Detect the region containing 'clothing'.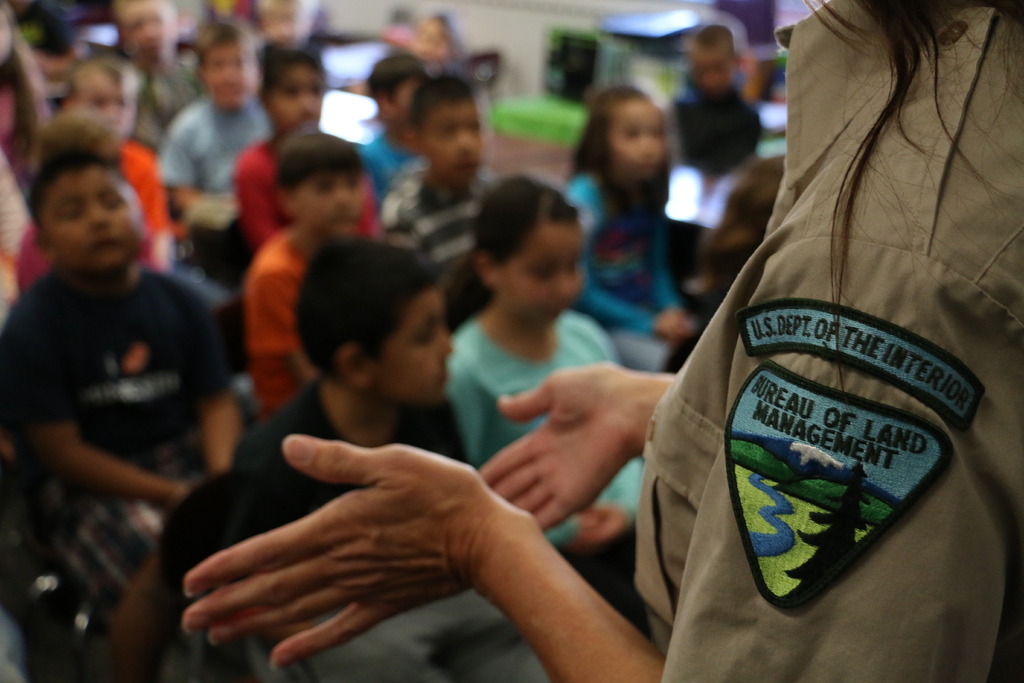
region(111, 137, 170, 262).
